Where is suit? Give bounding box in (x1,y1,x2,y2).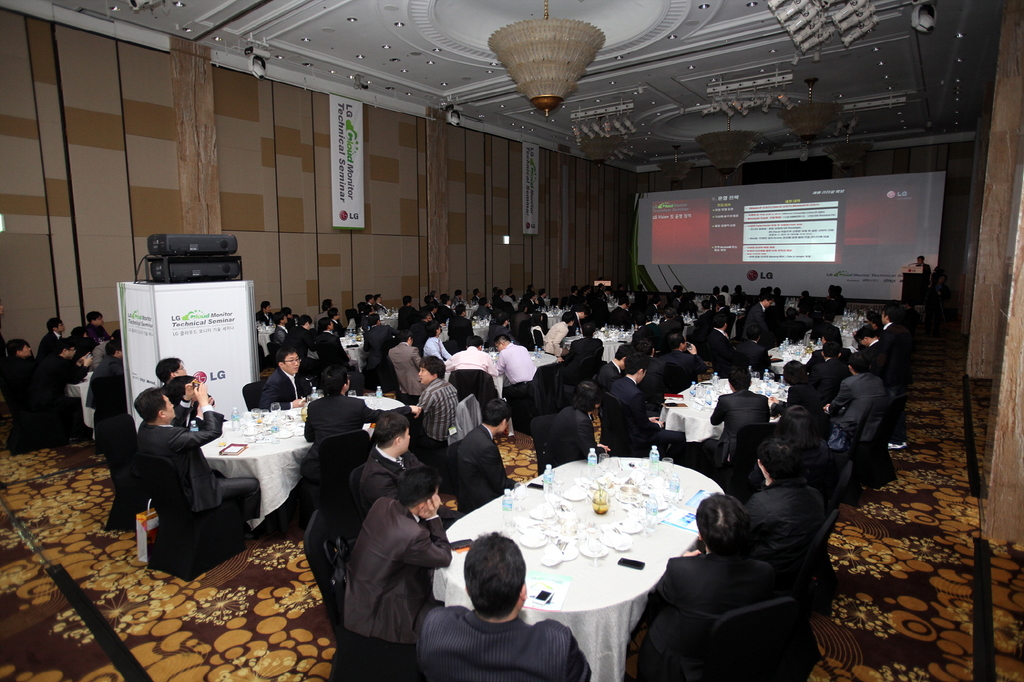
(688,387,777,492).
